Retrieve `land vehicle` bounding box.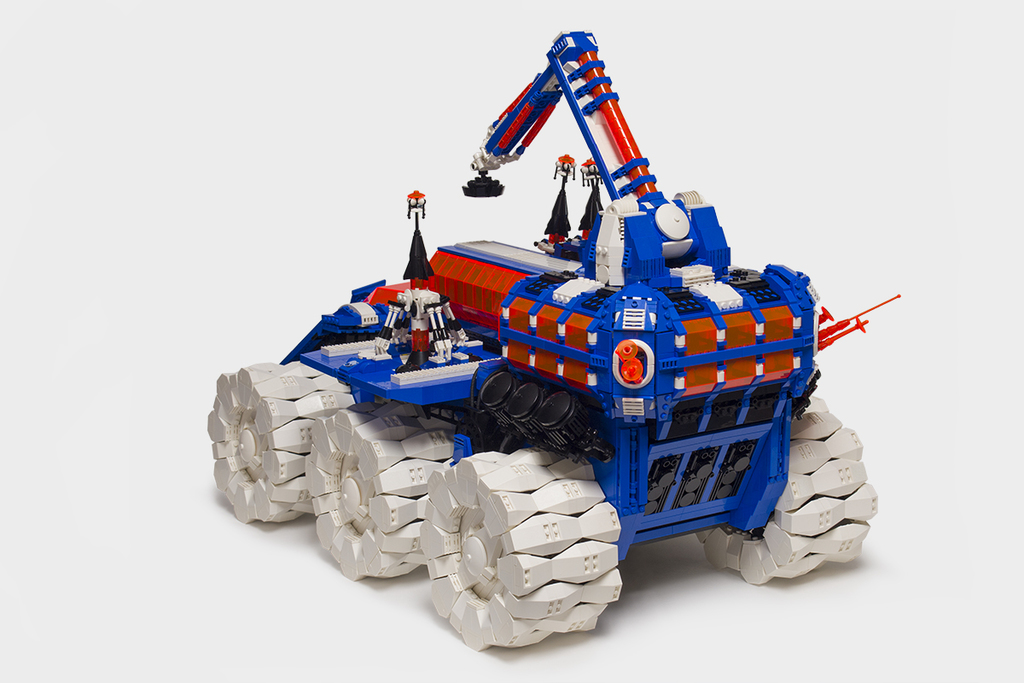
Bounding box: box=[201, 74, 904, 637].
